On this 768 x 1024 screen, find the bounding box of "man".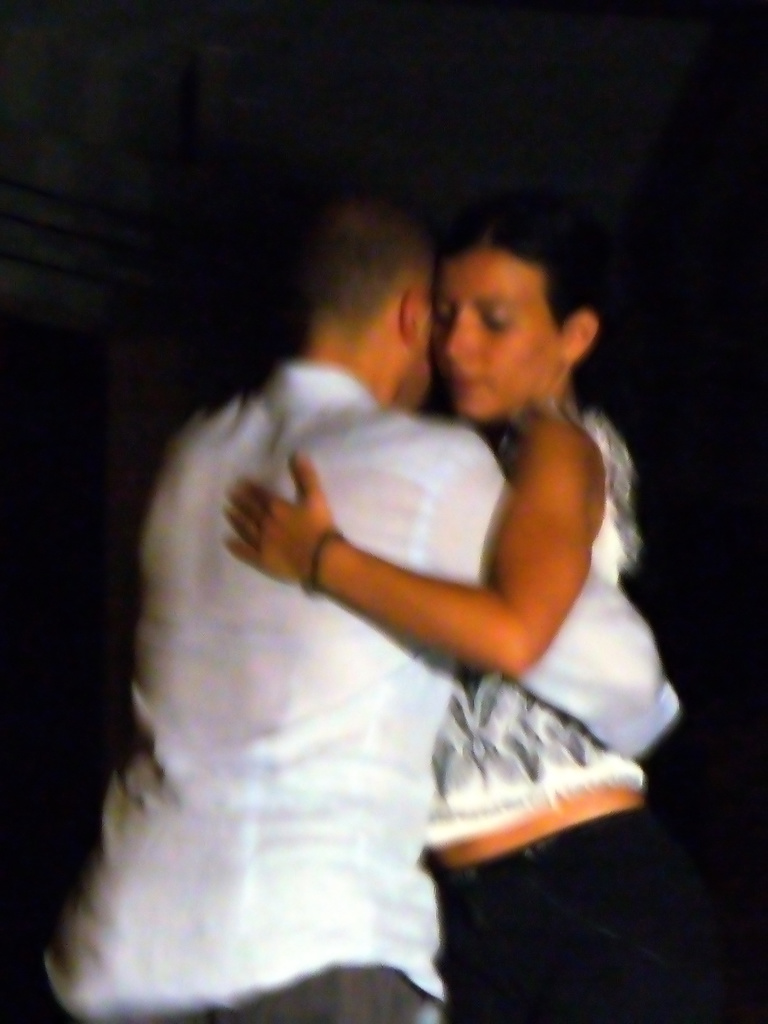
Bounding box: 0 215 687 1023.
